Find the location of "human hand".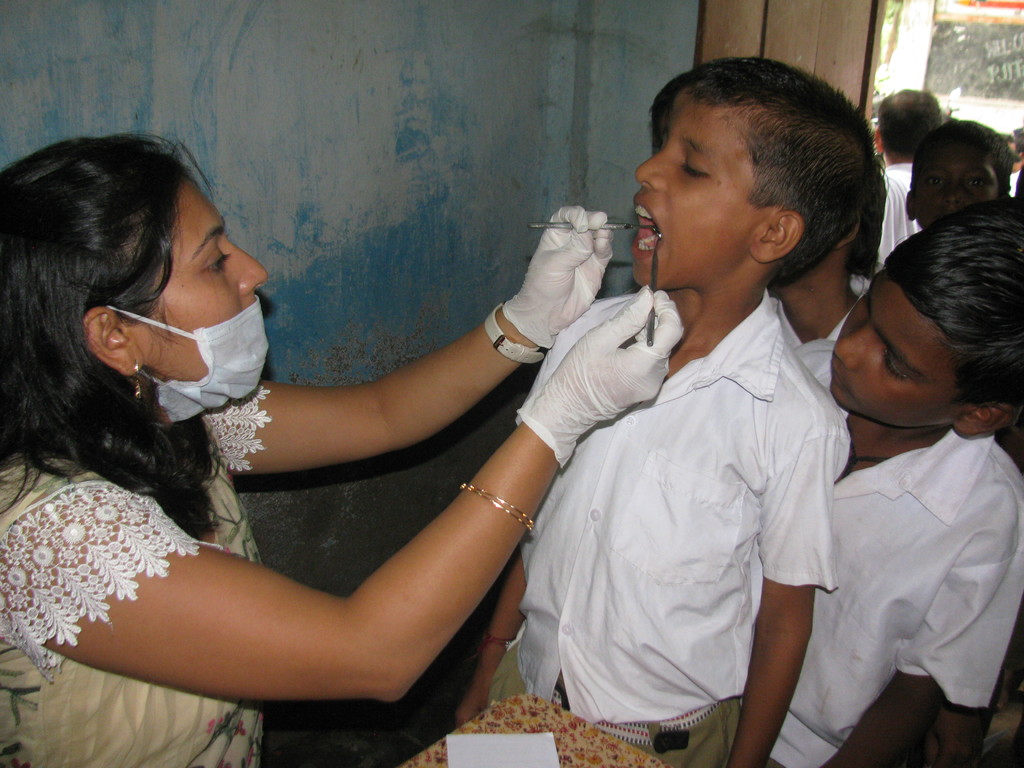
Location: 924,699,988,767.
